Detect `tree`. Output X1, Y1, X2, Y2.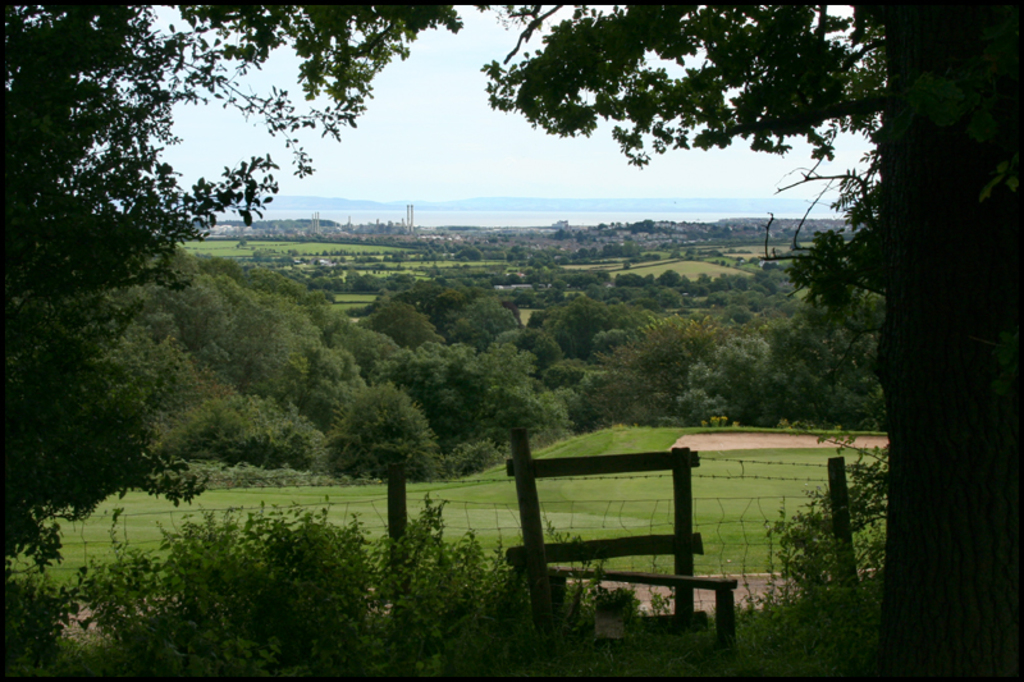
352, 274, 384, 294.
